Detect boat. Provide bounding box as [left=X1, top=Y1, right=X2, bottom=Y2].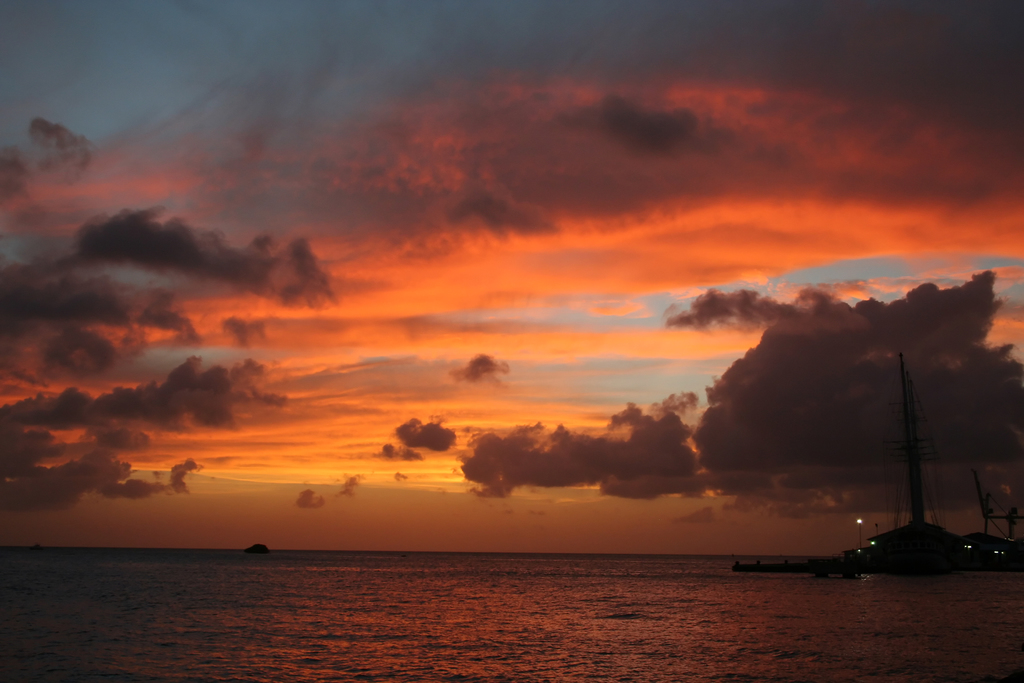
[left=846, top=350, right=974, bottom=559].
